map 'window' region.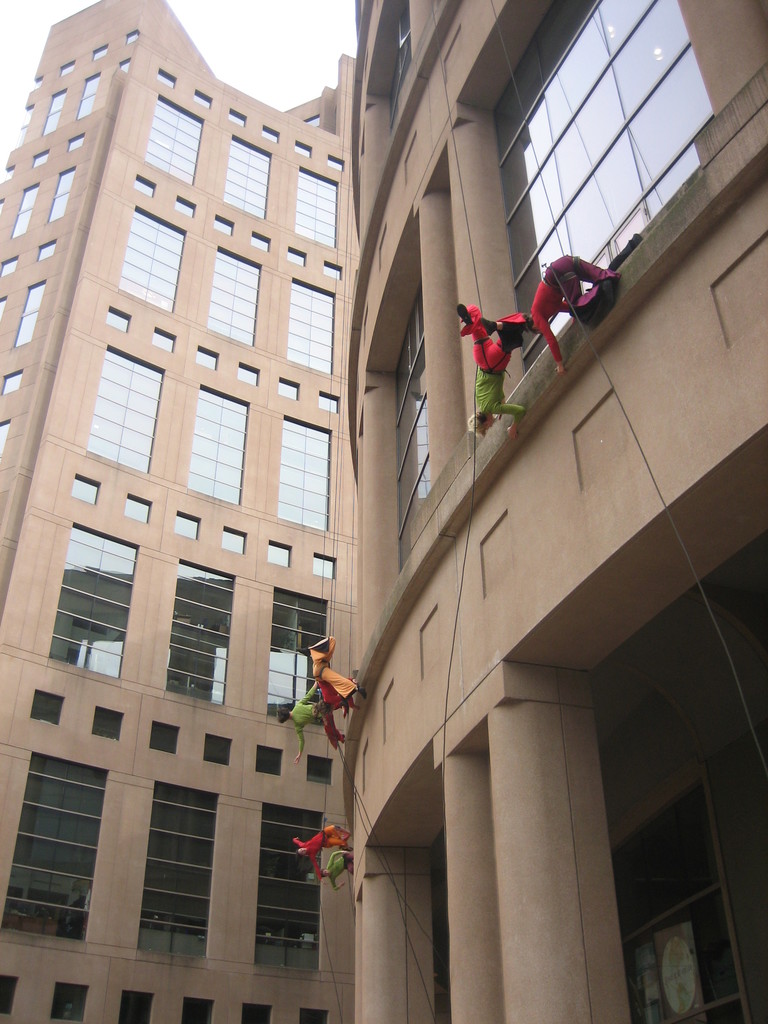
Mapped to 0/417/12/465.
